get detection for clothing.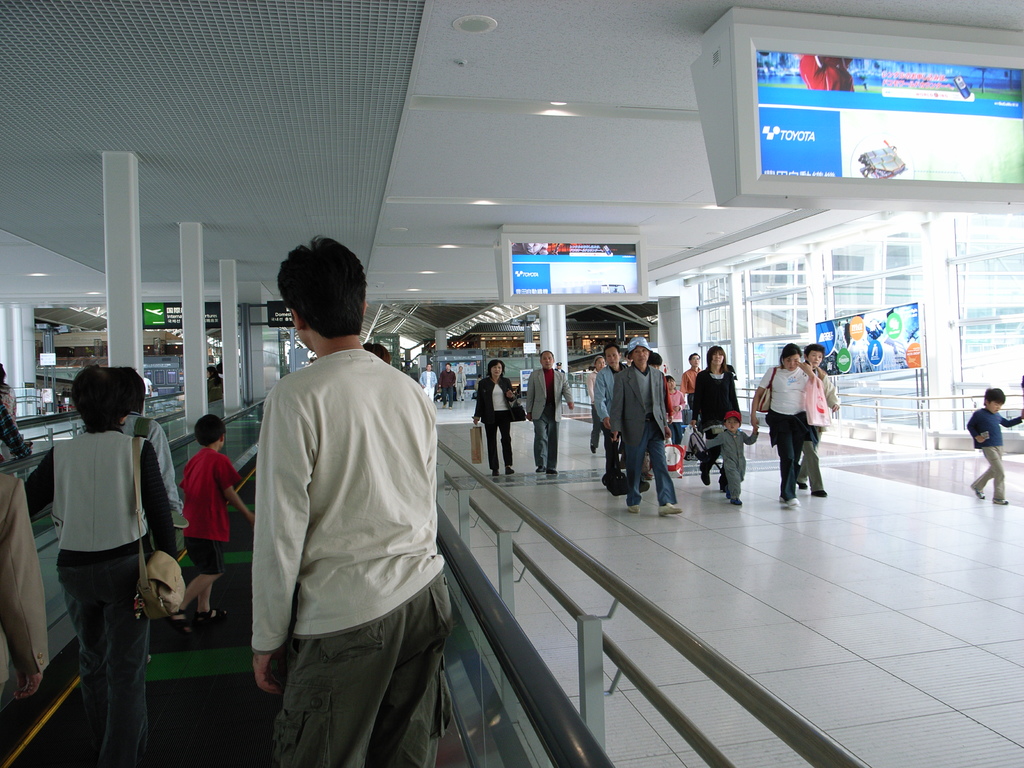
Detection: detection(810, 365, 843, 486).
